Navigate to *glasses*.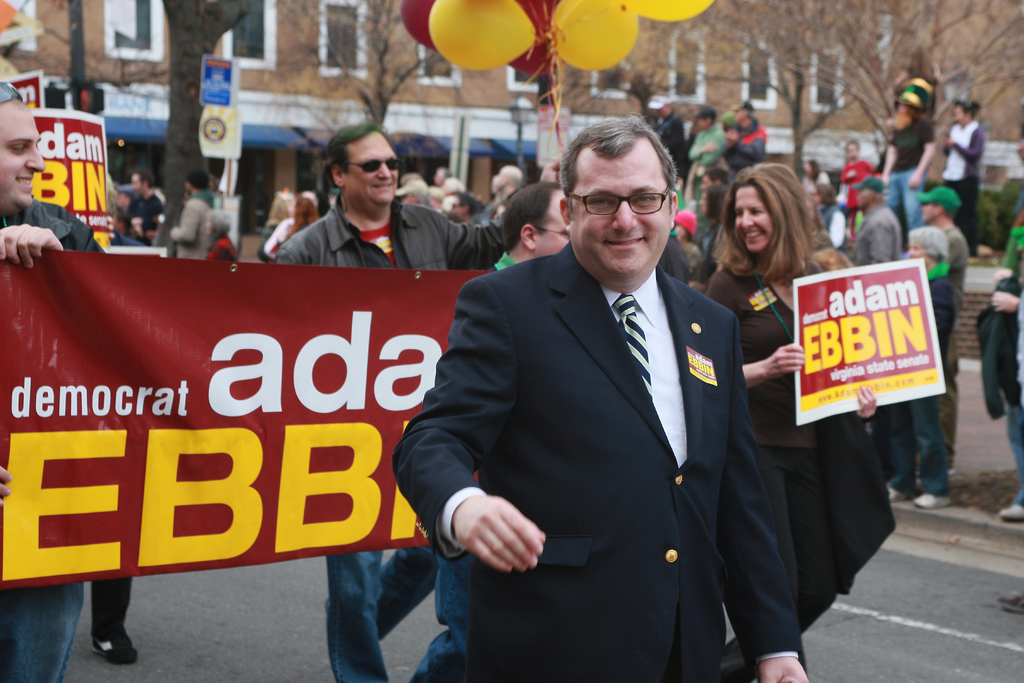
Navigation target: rect(568, 182, 674, 217).
